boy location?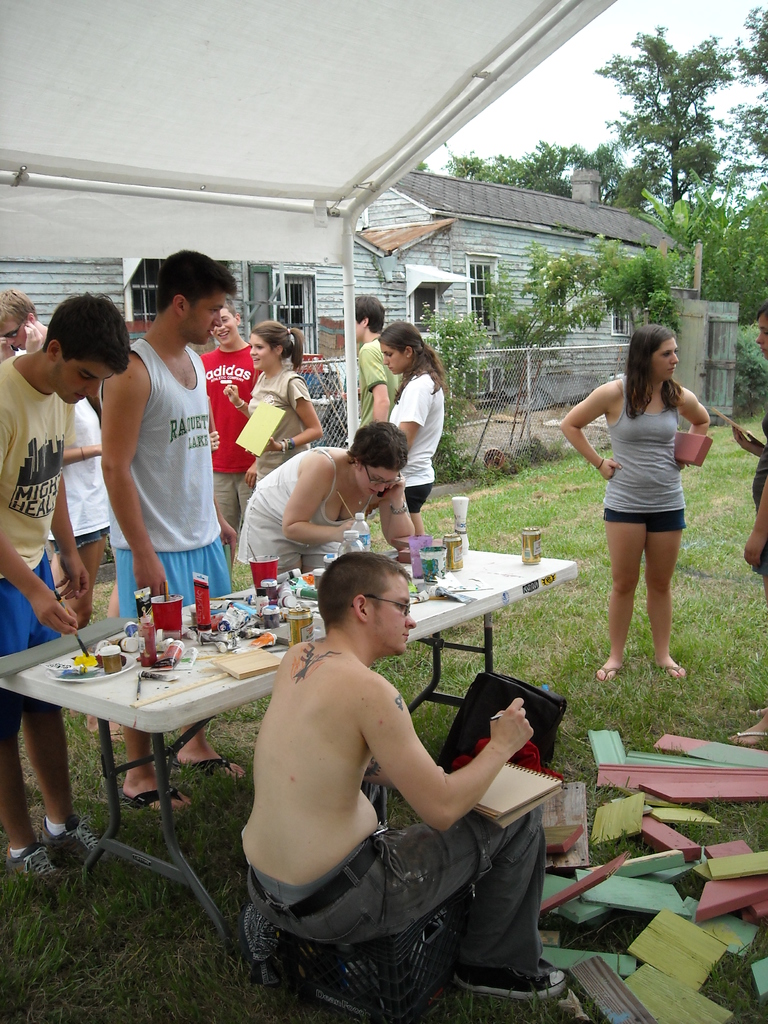
<region>0, 285, 138, 889</region>
